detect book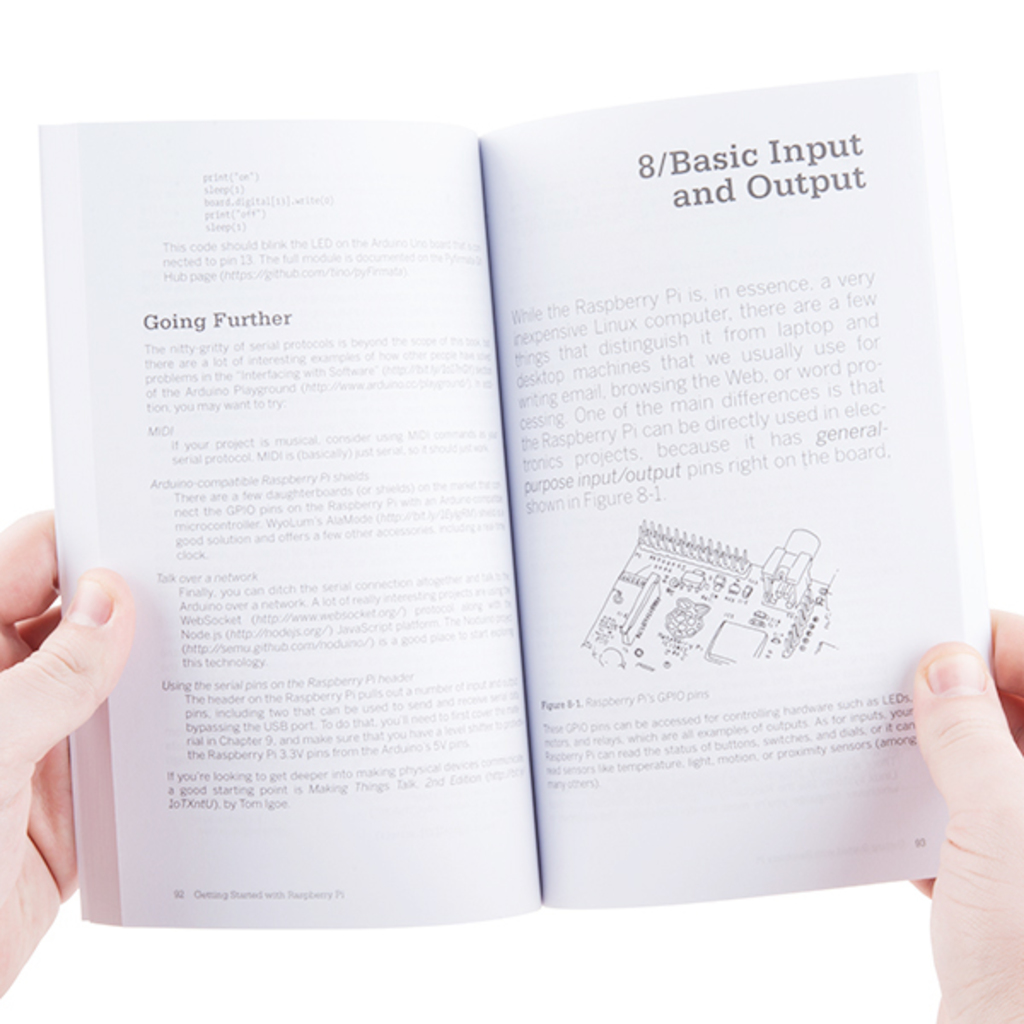
{"left": 39, "top": 67, "right": 944, "bottom": 922}
